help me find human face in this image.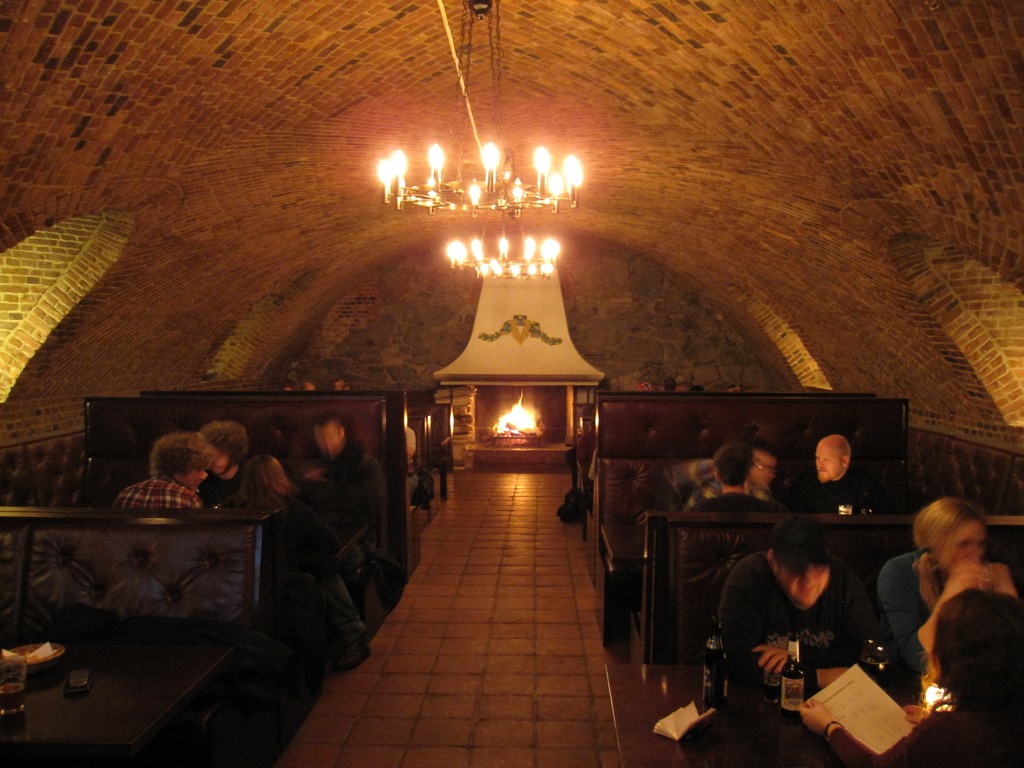
Found it: left=814, top=445, right=840, bottom=481.
